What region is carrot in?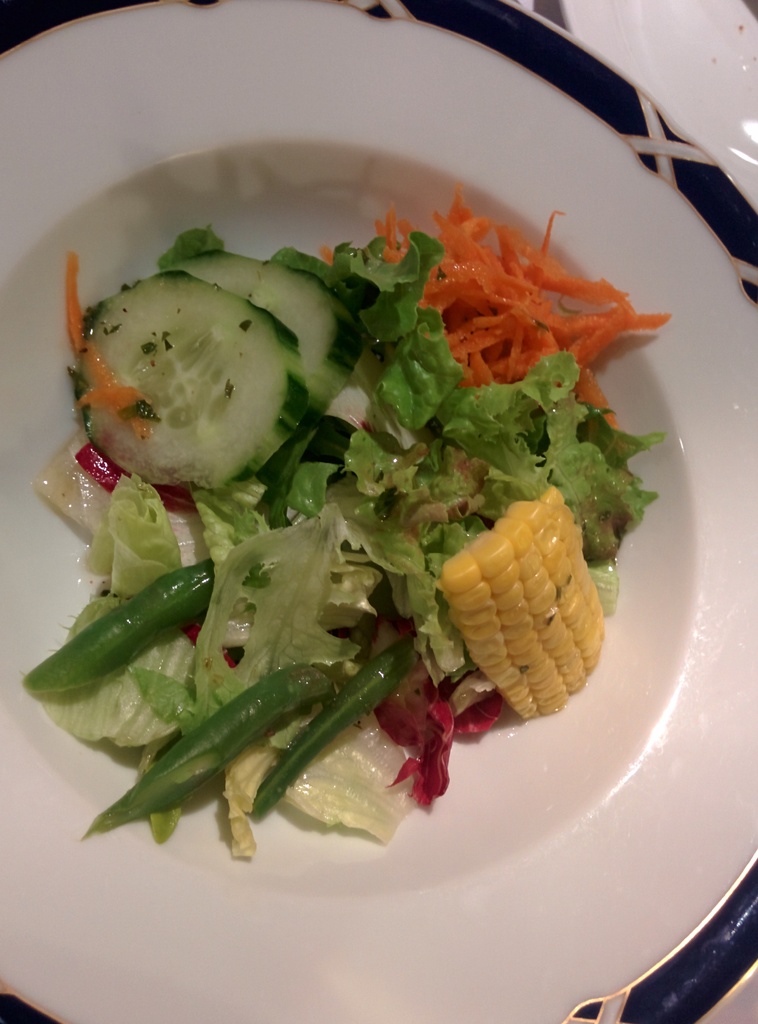
pyautogui.locateOnScreen(408, 208, 593, 381).
